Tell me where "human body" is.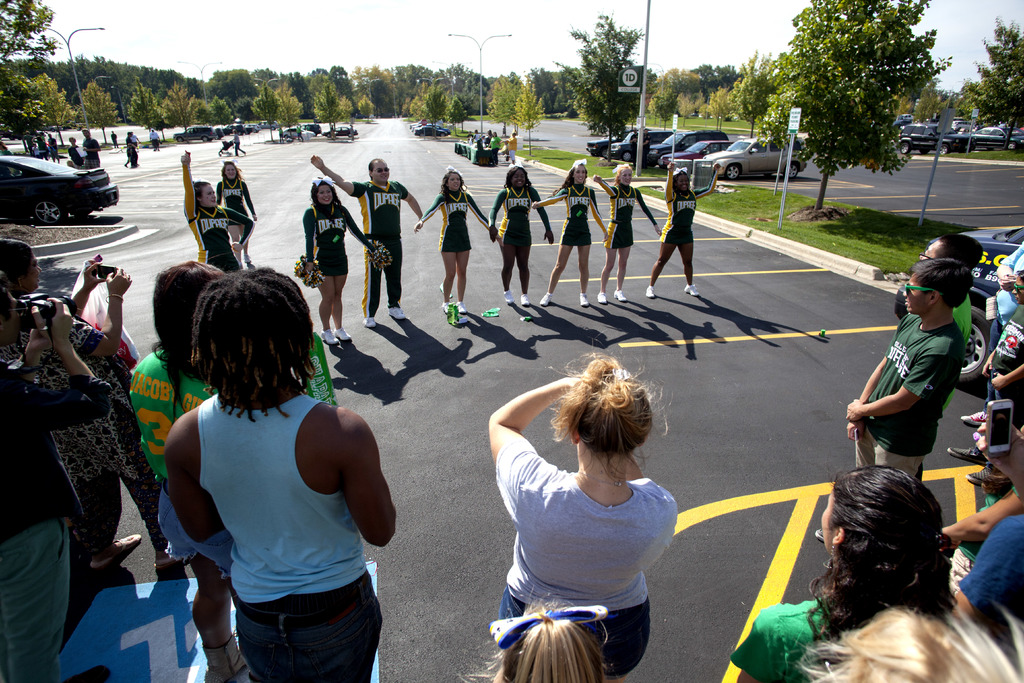
"human body" is at box(953, 509, 1023, 638).
